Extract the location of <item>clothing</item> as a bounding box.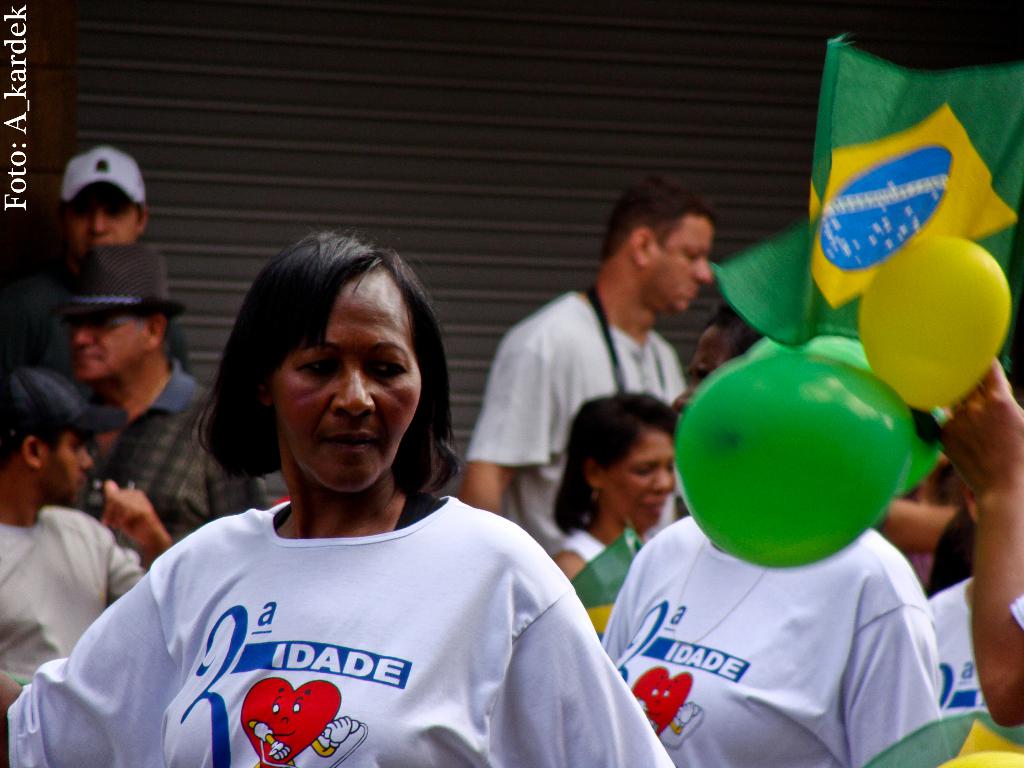
[602, 538, 957, 767].
